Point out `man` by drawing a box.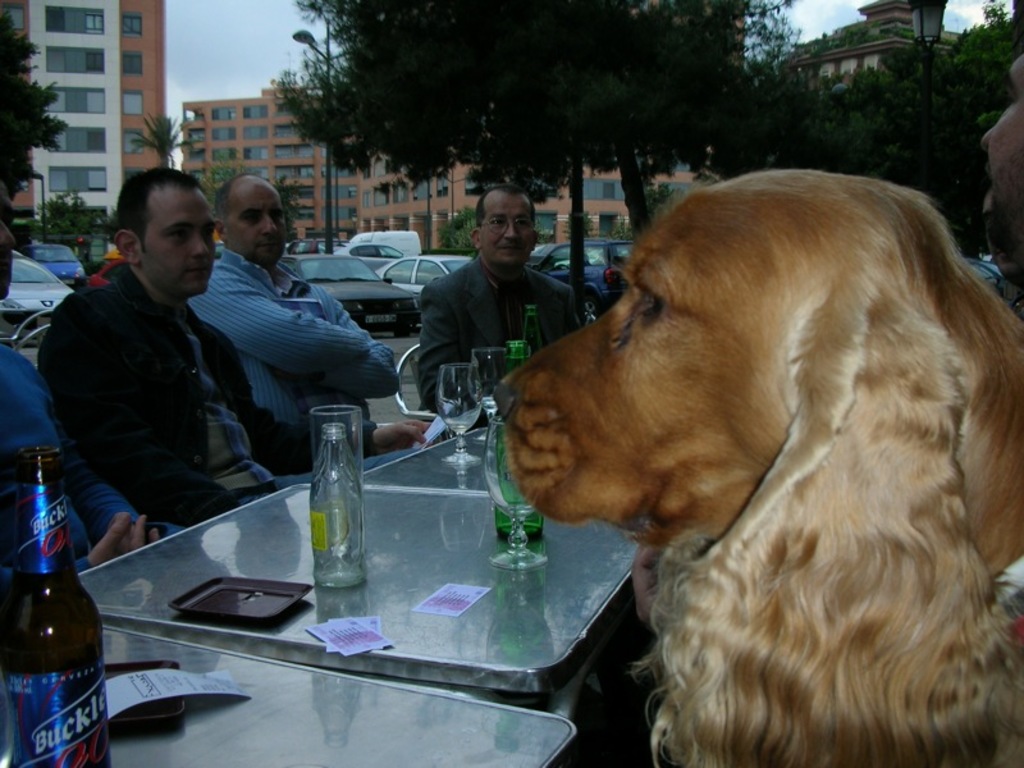
x1=0 y1=178 x2=165 y2=570.
